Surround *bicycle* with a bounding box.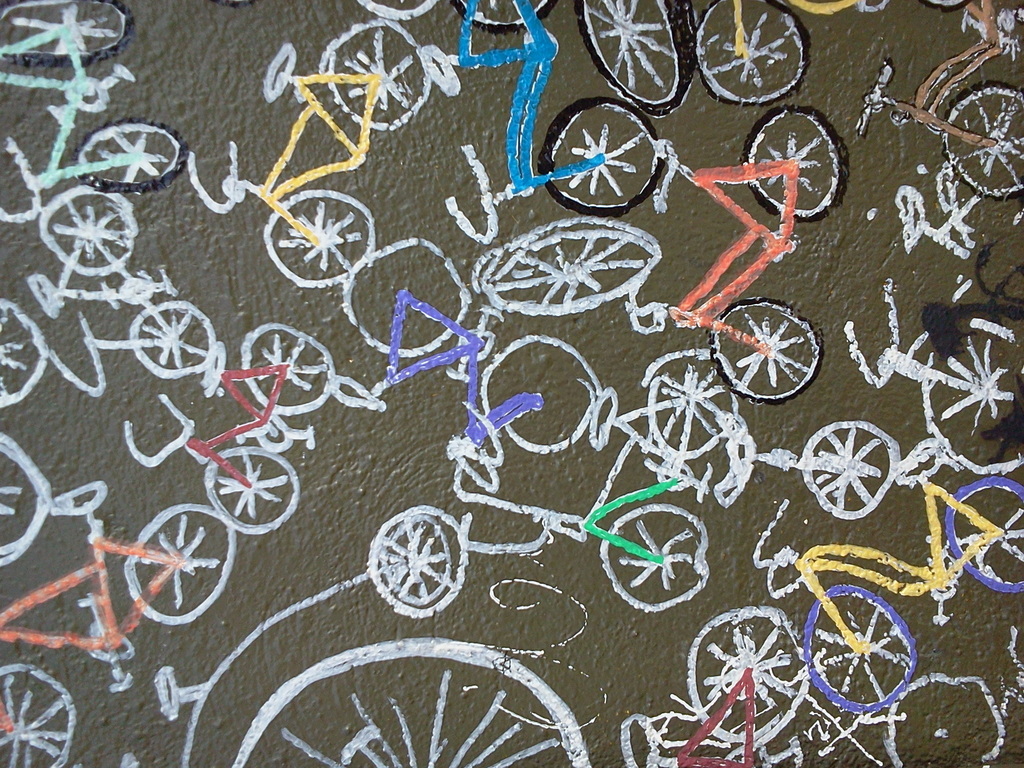
<region>695, 0, 984, 112</region>.
